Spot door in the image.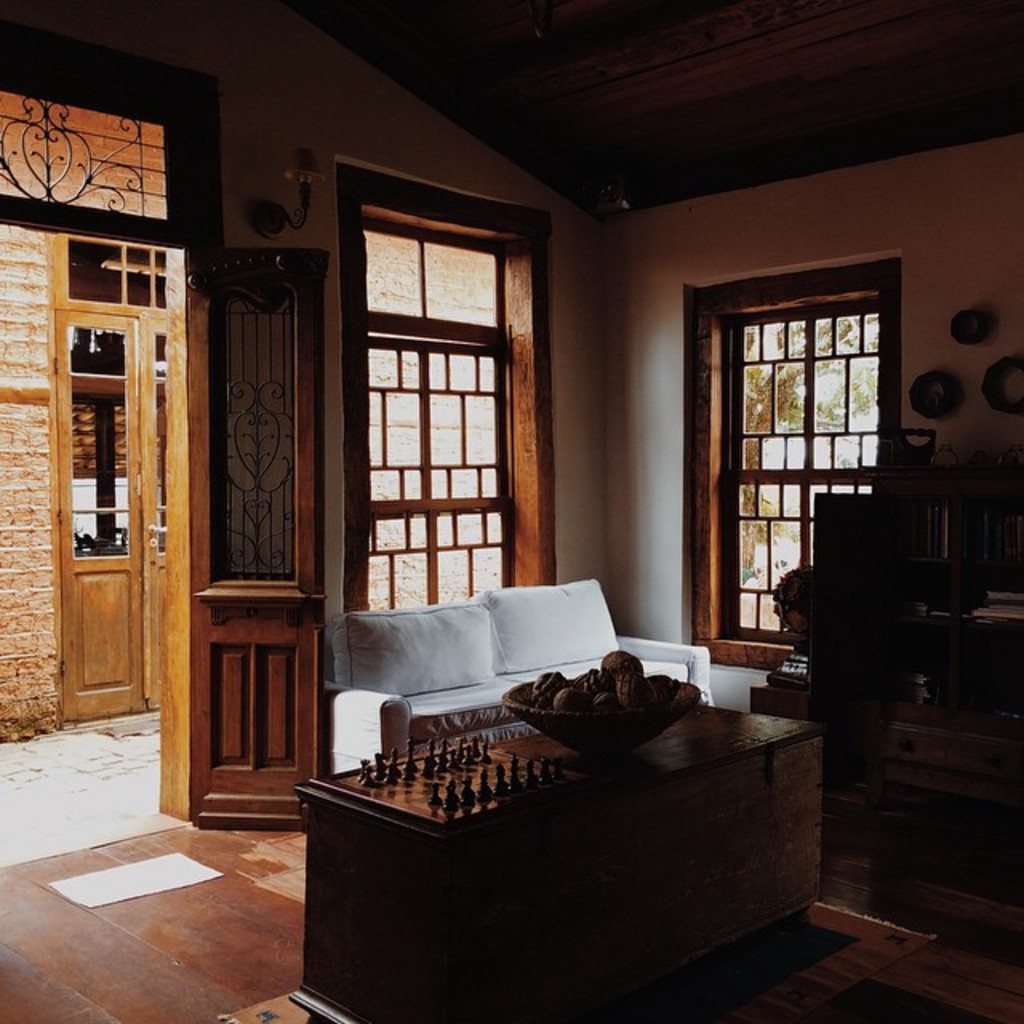
door found at {"x1": 53, "y1": 310, "x2": 170, "y2": 720}.
